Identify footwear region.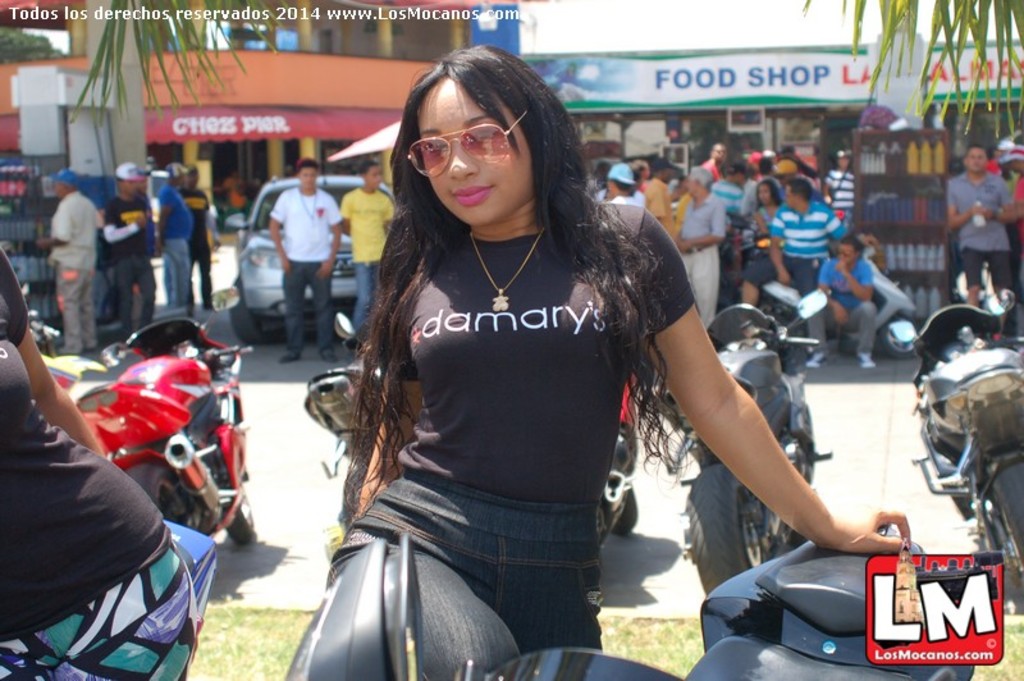
Region: [x1=856, y1=351, x2=877, y2=373].
